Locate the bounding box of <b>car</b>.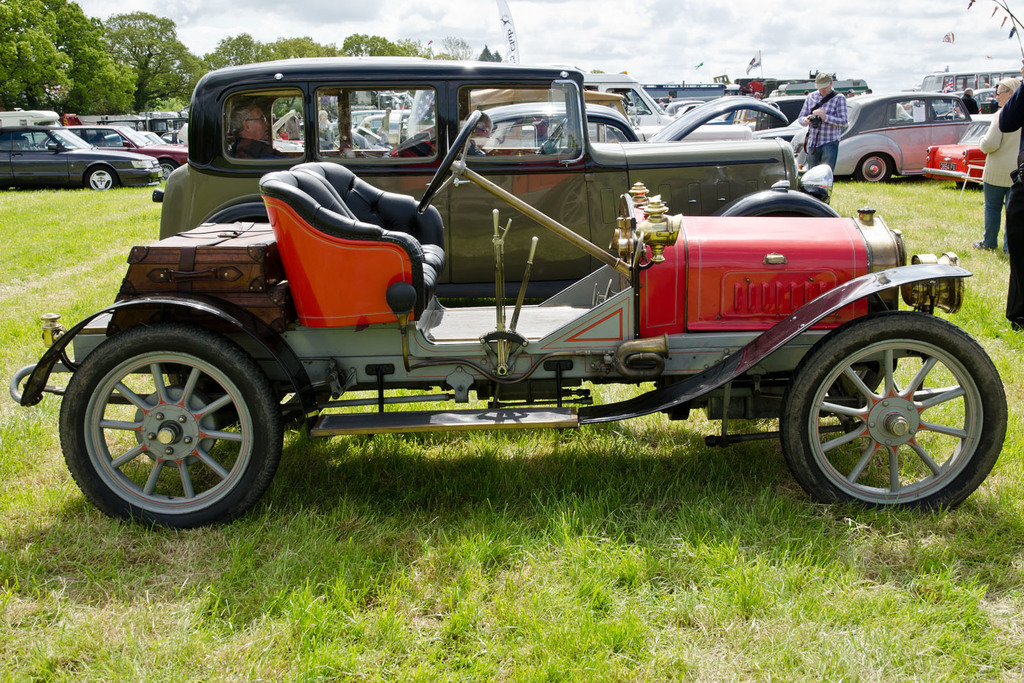
Bounding box: [49, 60, 1007, 537].
